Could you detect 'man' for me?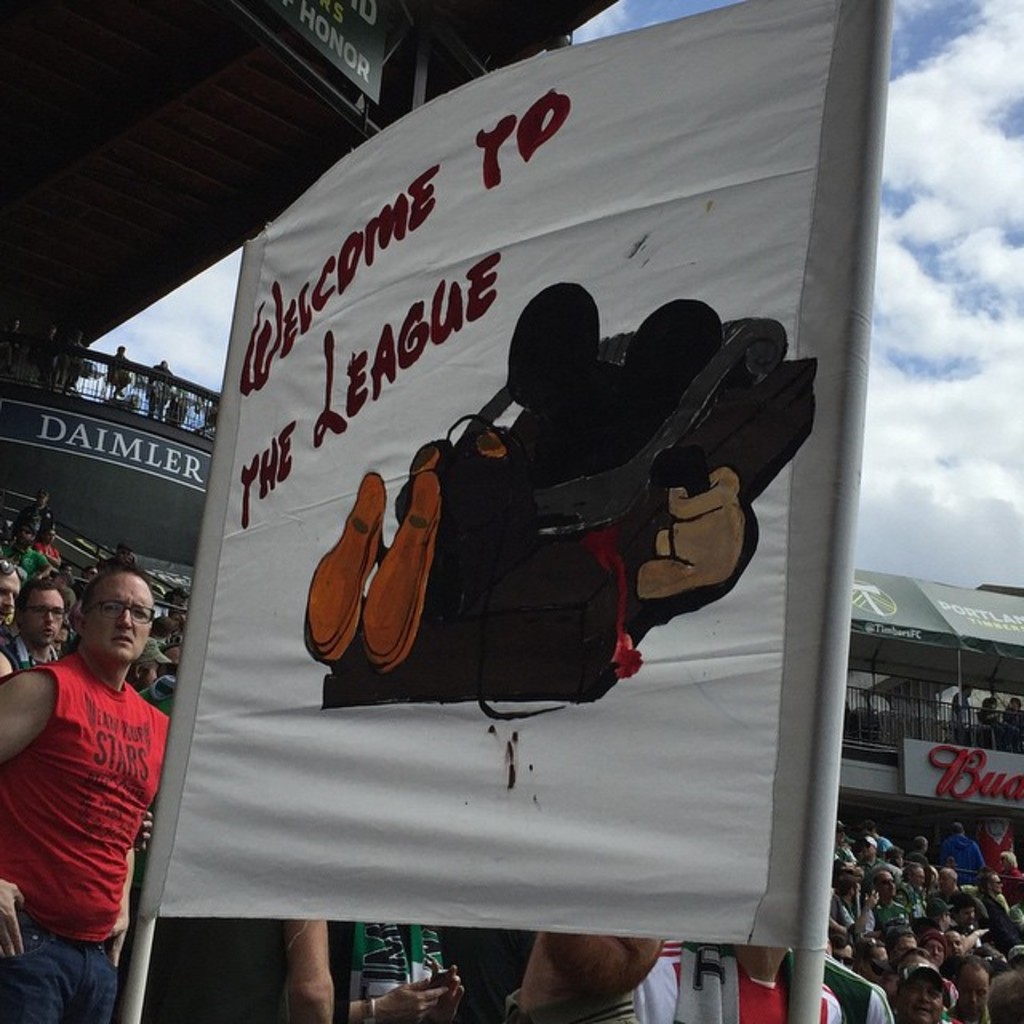
Detection result: box=[13, 541, 181, 984].
